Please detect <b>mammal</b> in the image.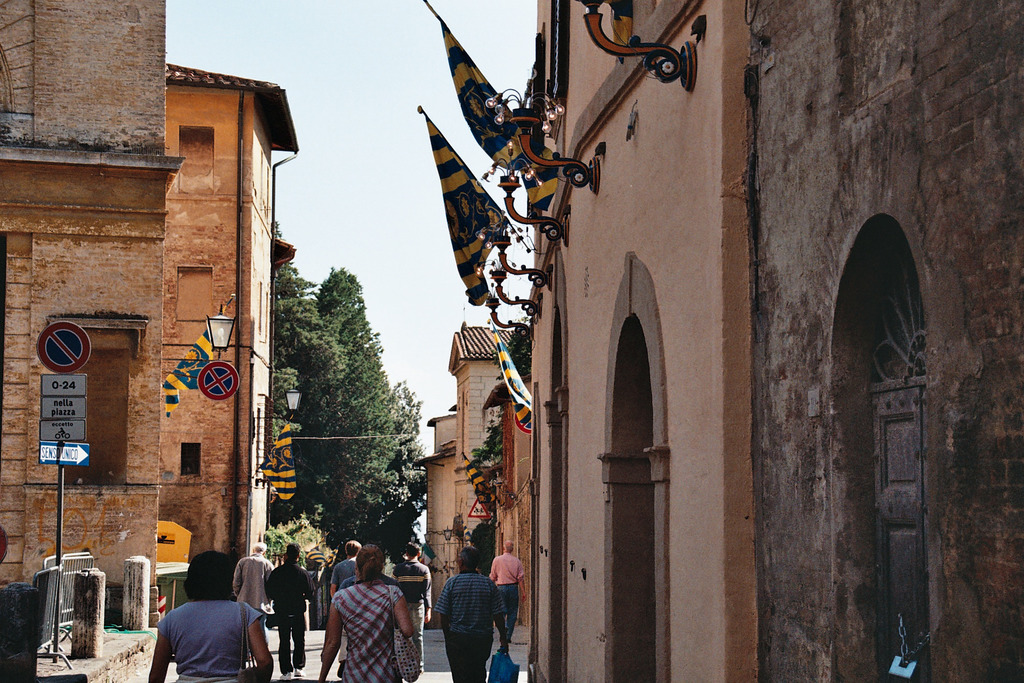
bbox=[332, 542, 356, 671].
